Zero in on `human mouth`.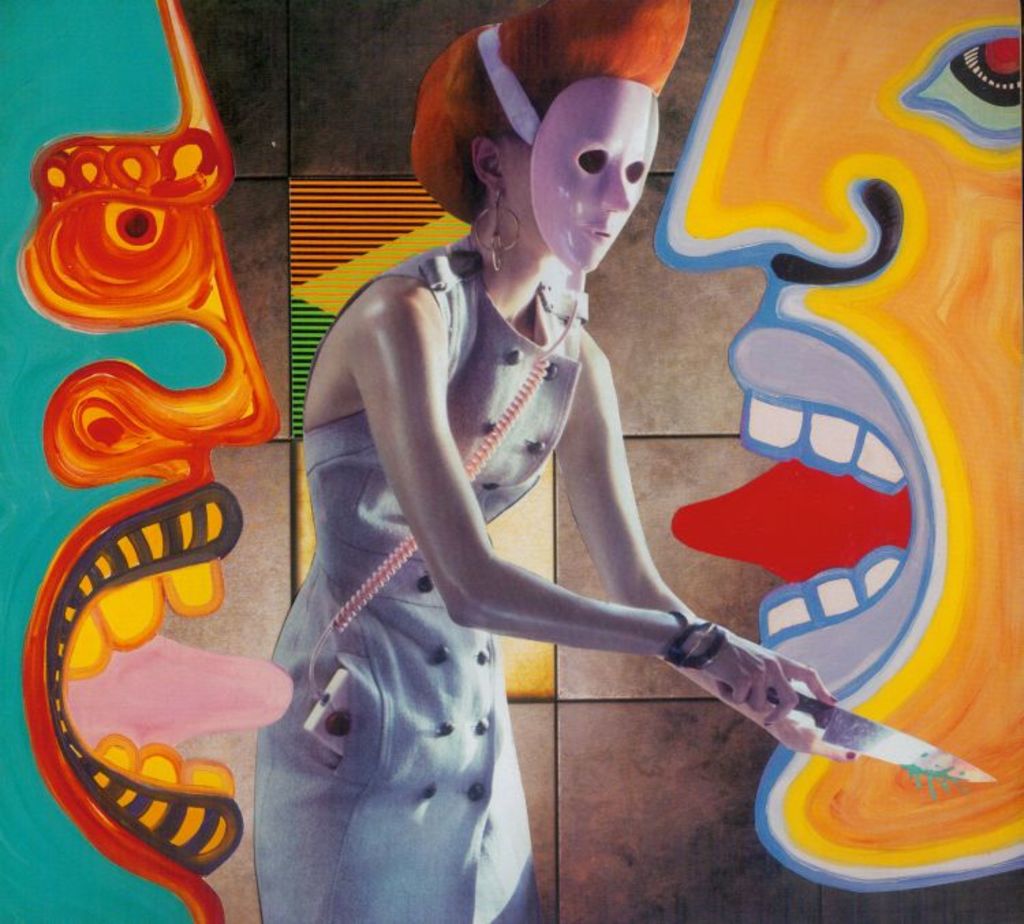
Zeroed in: 670:308:961:707.
